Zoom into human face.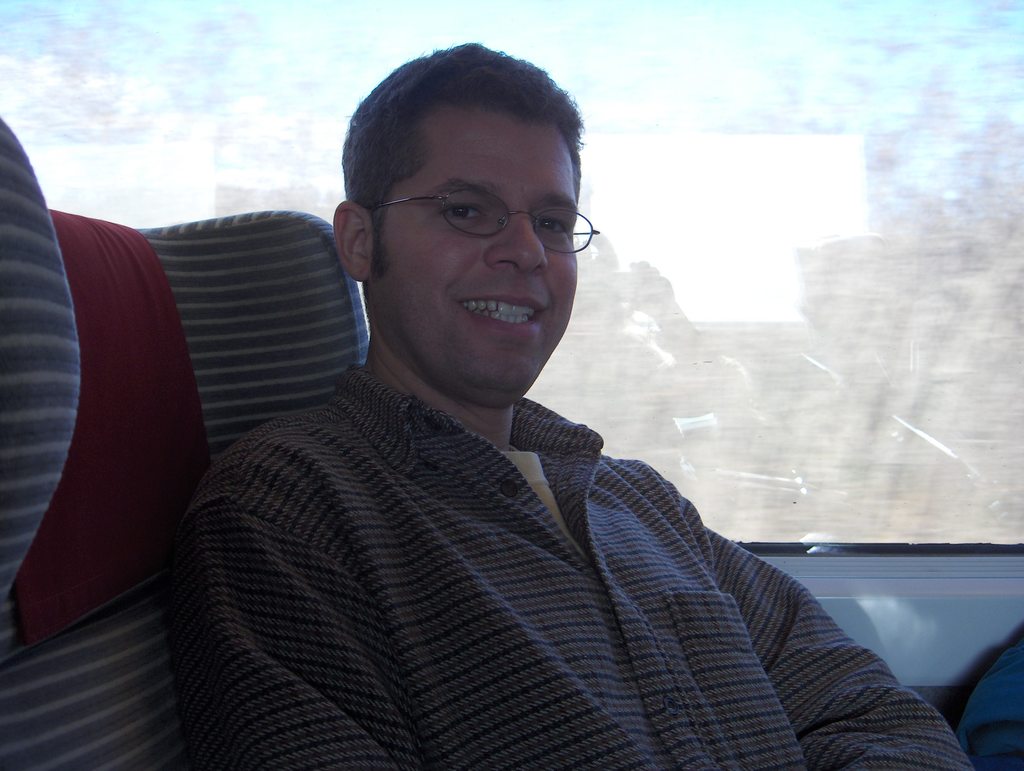
Zoom target: <box>367,108,579,394</box>.
